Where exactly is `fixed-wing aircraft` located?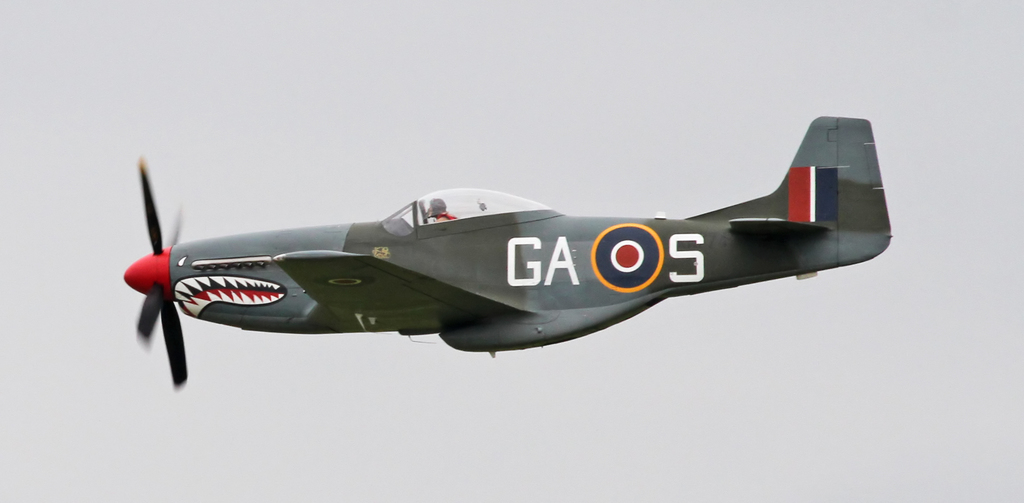
Its bounding box is (116, 116, 890, 390).
